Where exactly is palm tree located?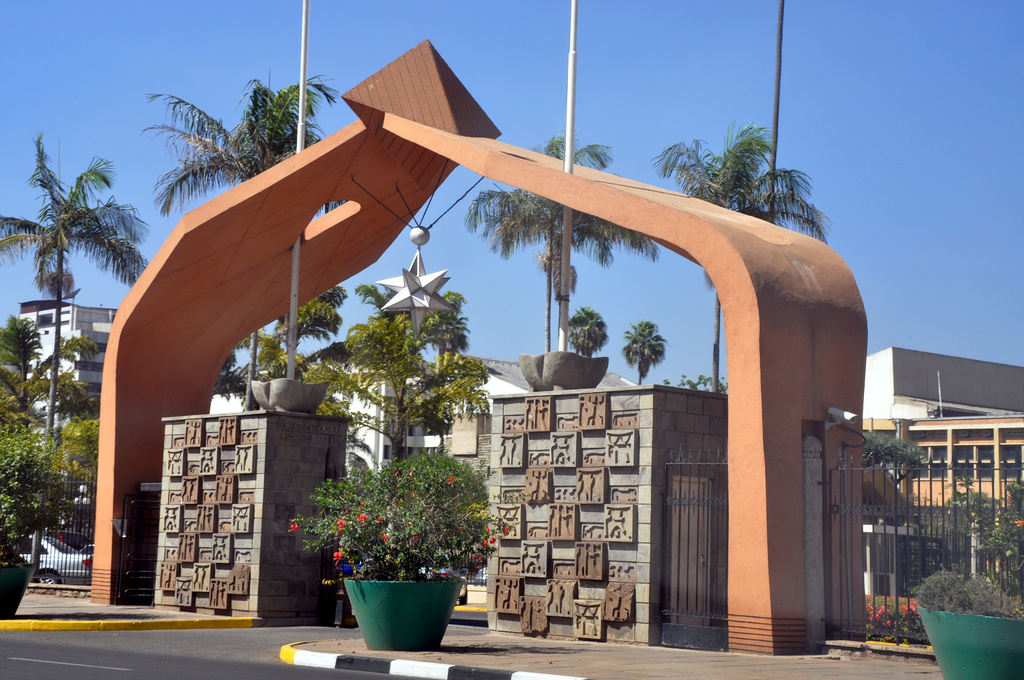
Its bounding box is [0, 135, 152, 571].
